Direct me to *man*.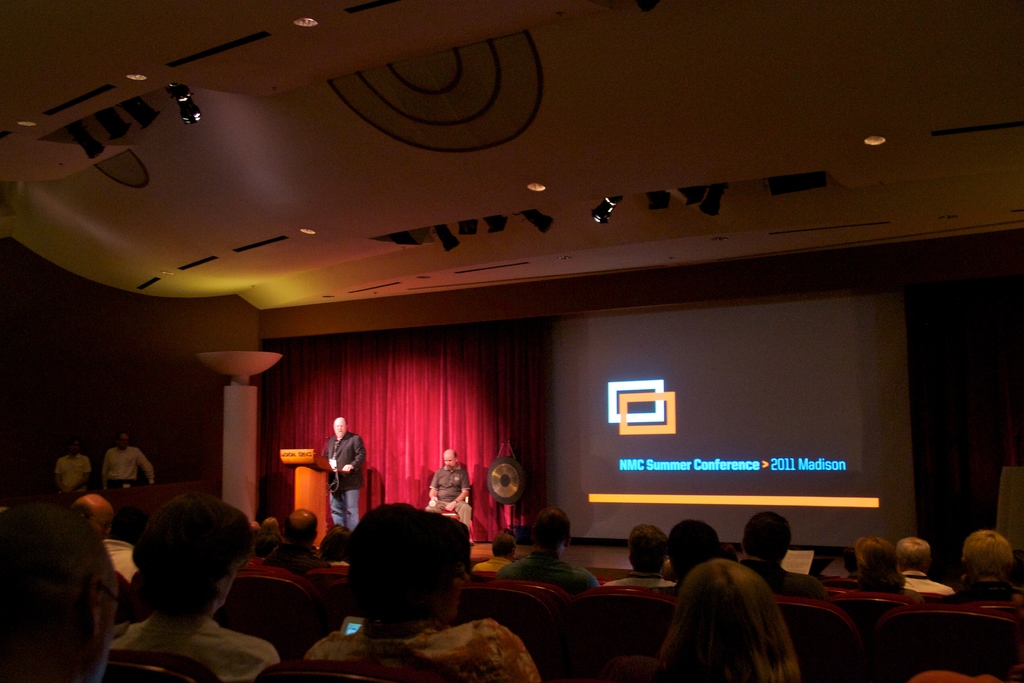
Direction: BBox(0, 488, 125, 682).
